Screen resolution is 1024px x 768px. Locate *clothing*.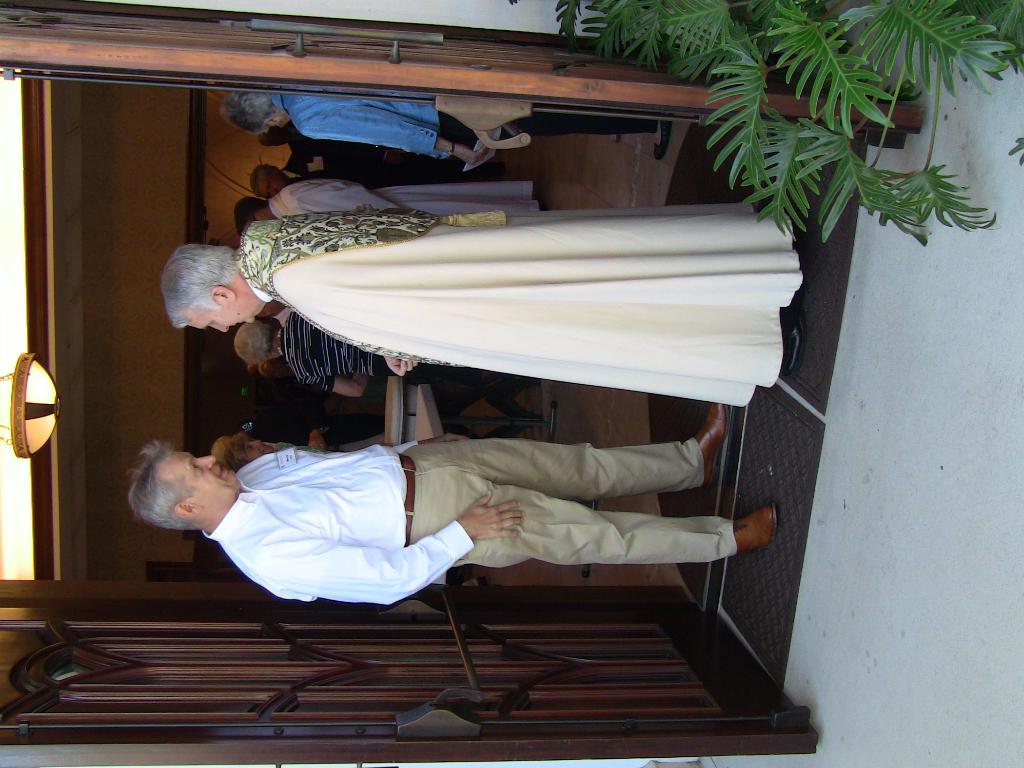
bbox(270, 95, 657, 164).
